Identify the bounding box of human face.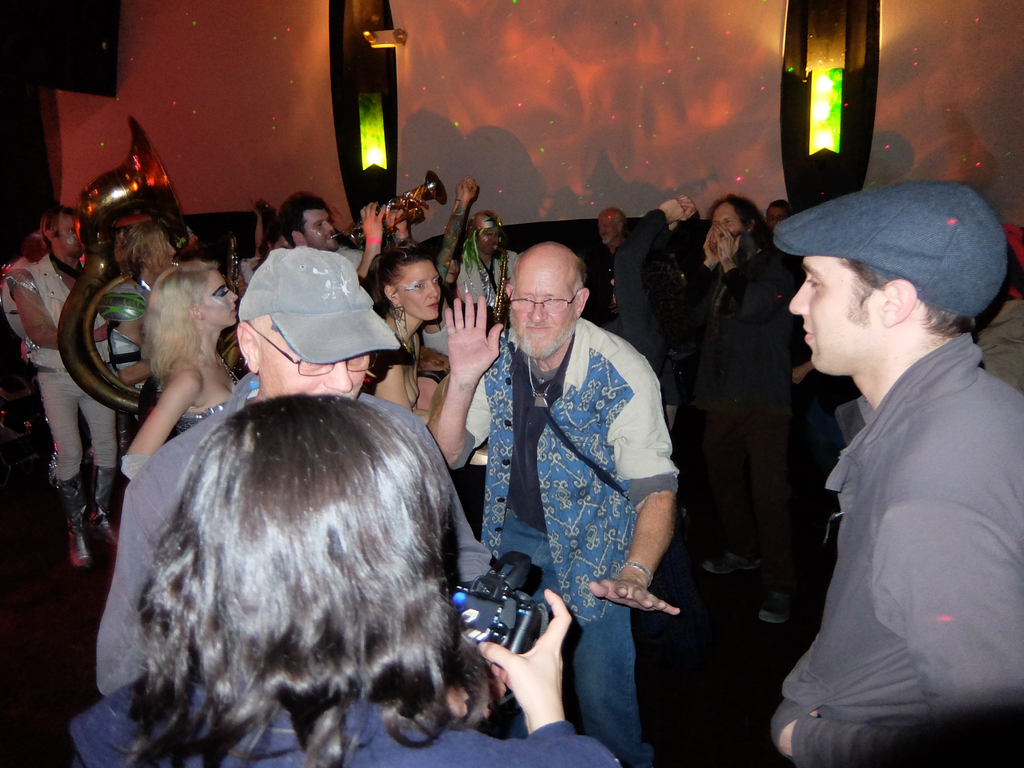
Rect(394, 262, 441, 321).
